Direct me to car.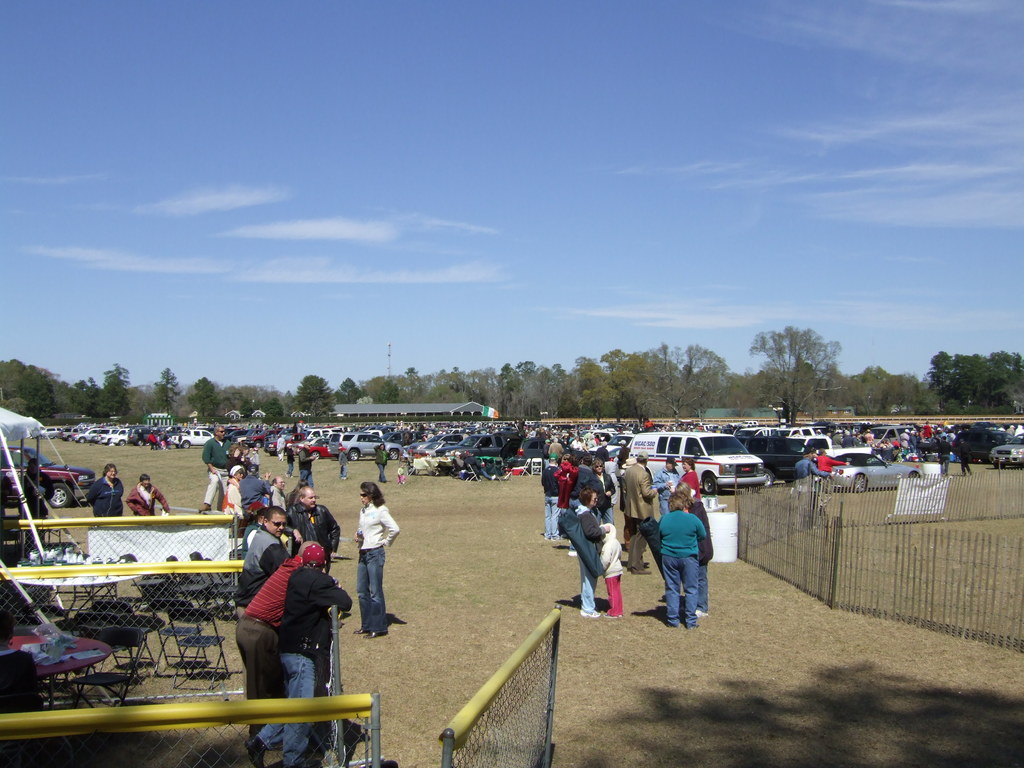
Direction: [171,429,223,449].
